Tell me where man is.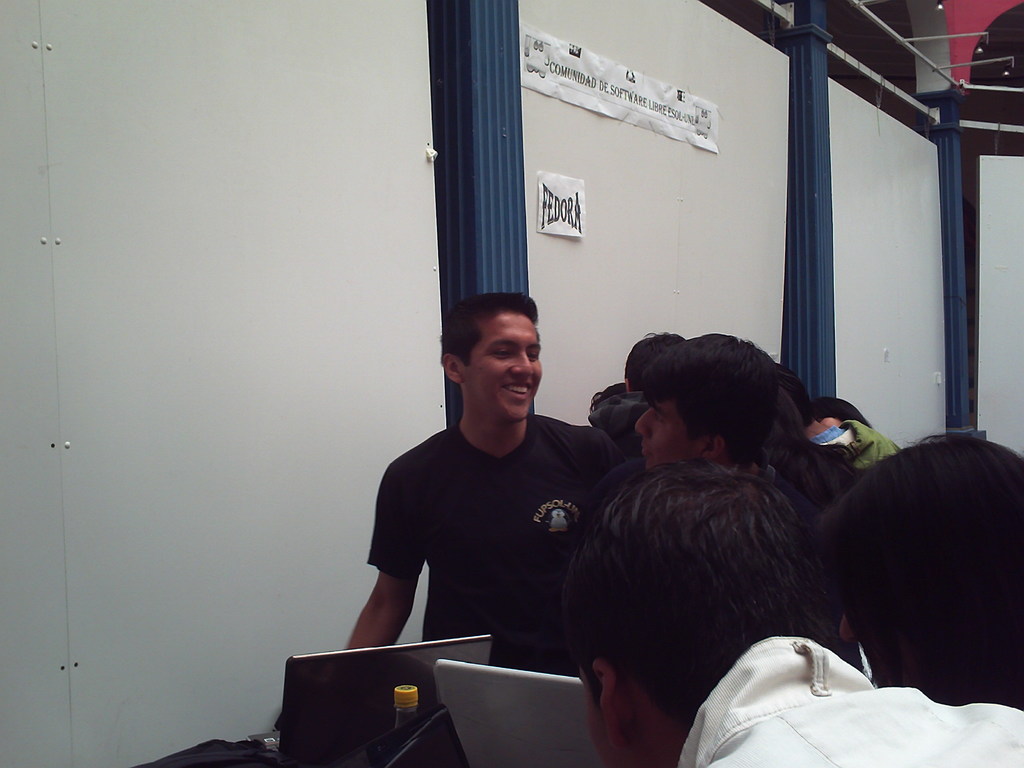
man is at bbox=(351, 262, 616, 726).
